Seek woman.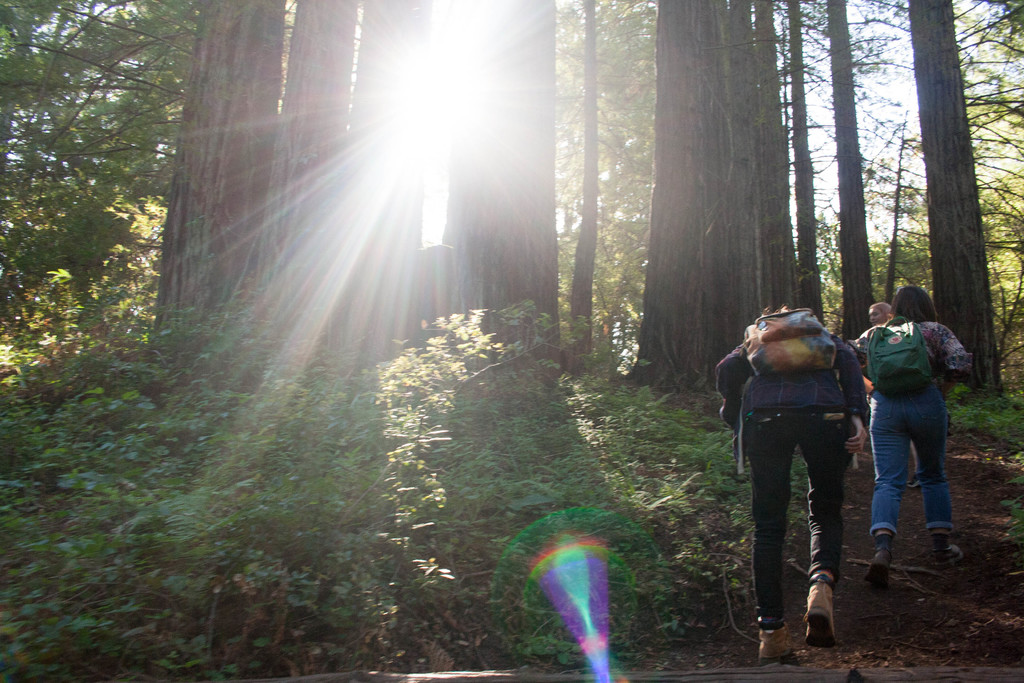
detection(864, 281, 969, 592).
